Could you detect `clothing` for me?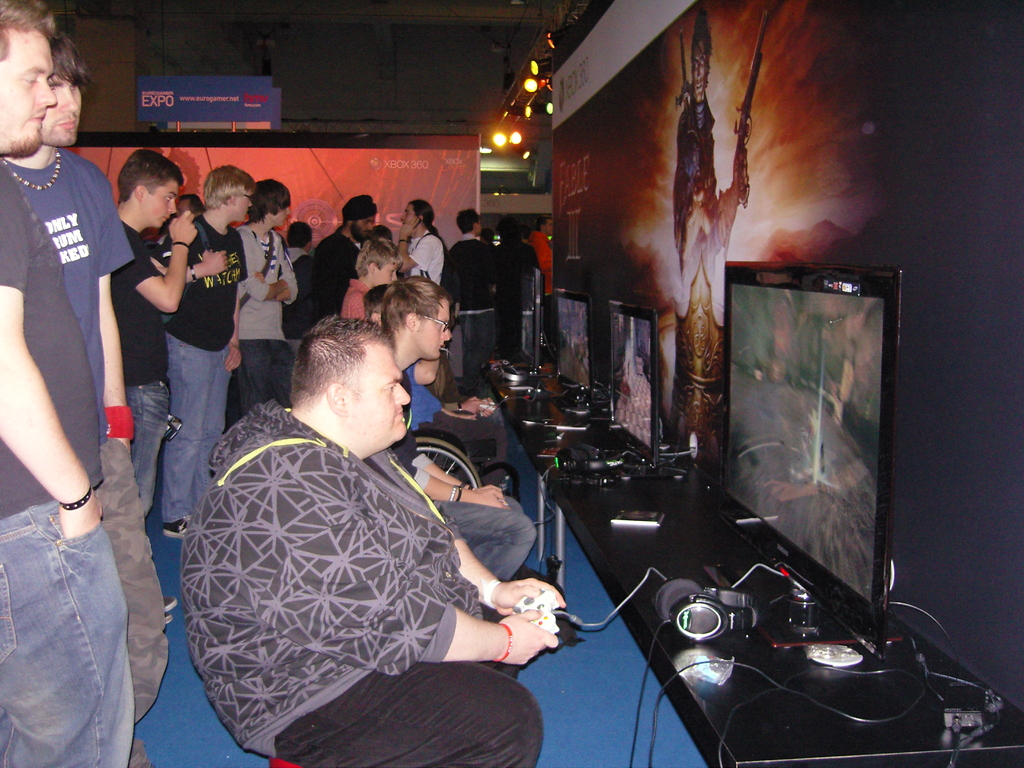
Detection result: 342:275:383:324.
